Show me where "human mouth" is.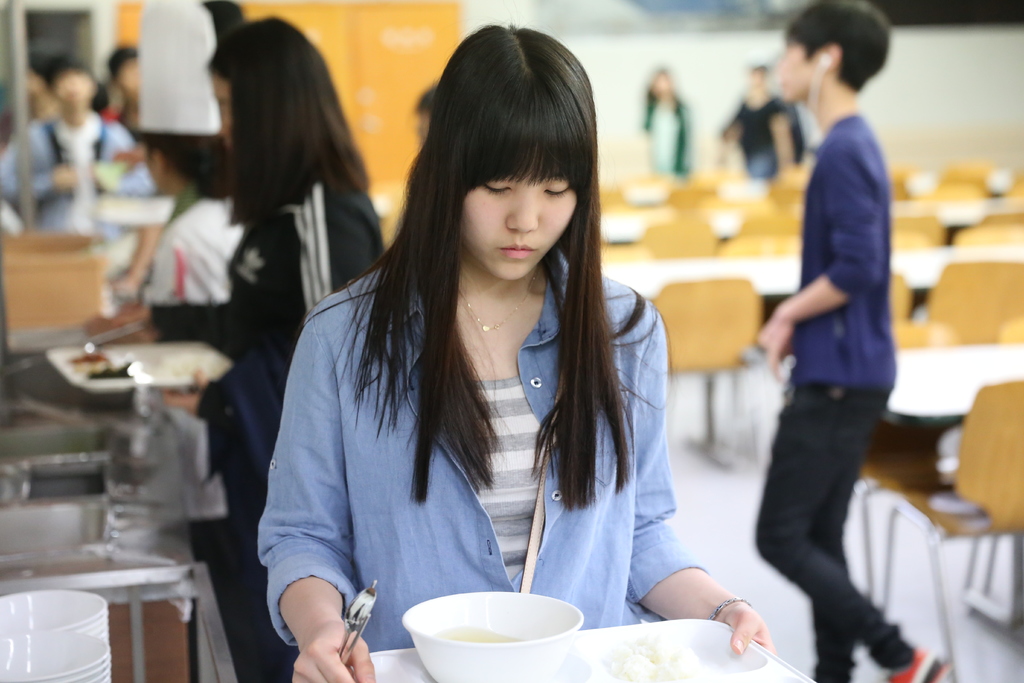
"human mouth" is at x1=496 y1=236 x2=540 y2=262.
